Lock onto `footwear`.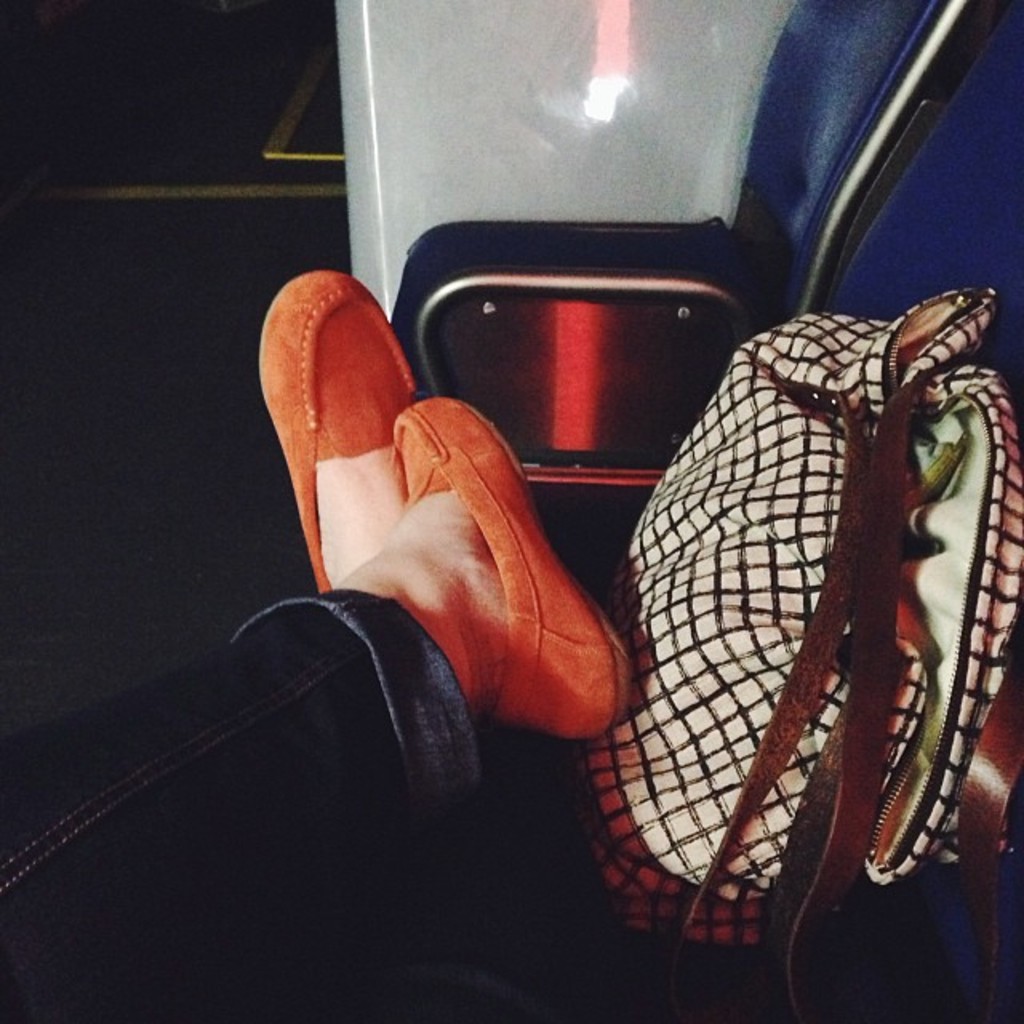
Locked: 389:392:632:730.
